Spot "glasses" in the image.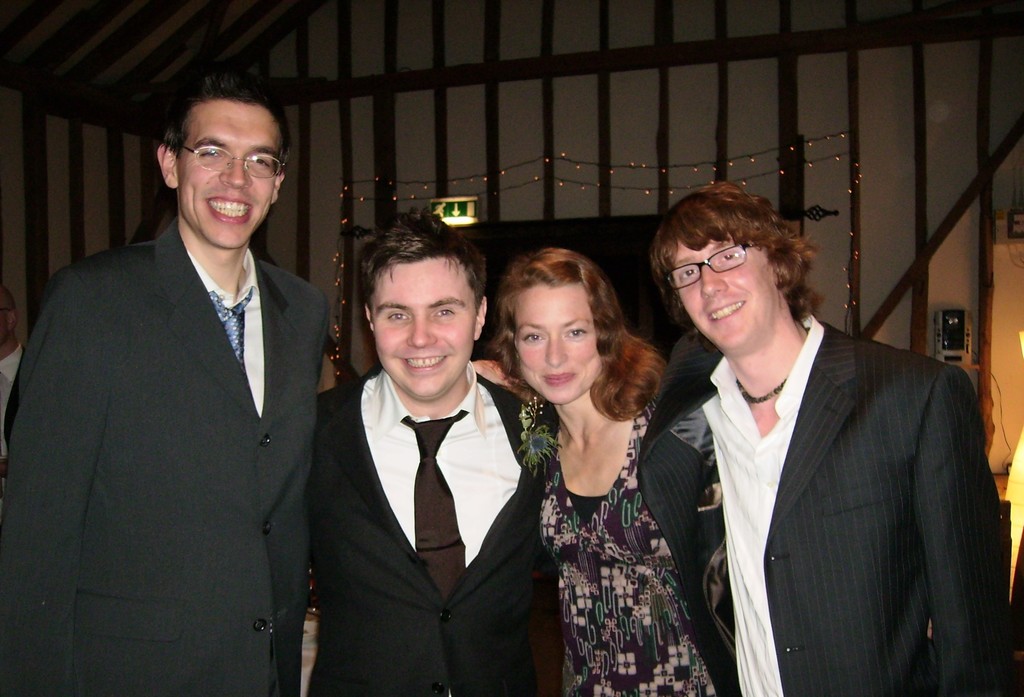
"glasses" found at bbox=[174, 138, 292, 184].
